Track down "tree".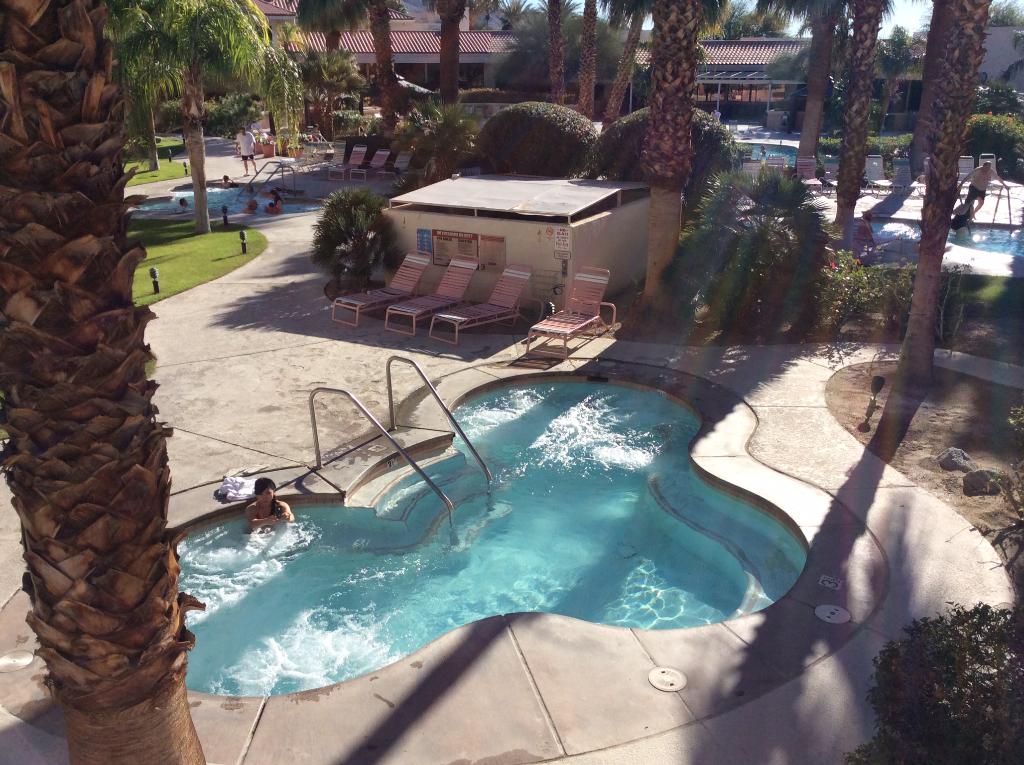
Tracked to BBox(416, 0, 479, 119).
